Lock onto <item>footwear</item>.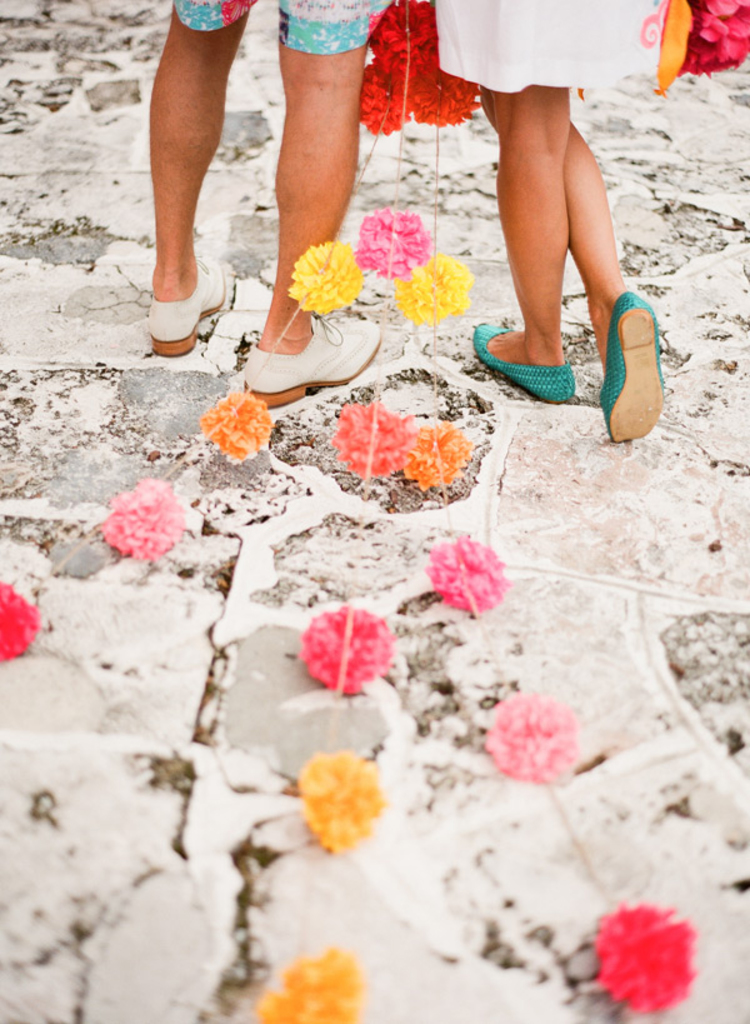
Locked: {"left": 245, "top": 304, "right": 392, "bottom": 411}.
